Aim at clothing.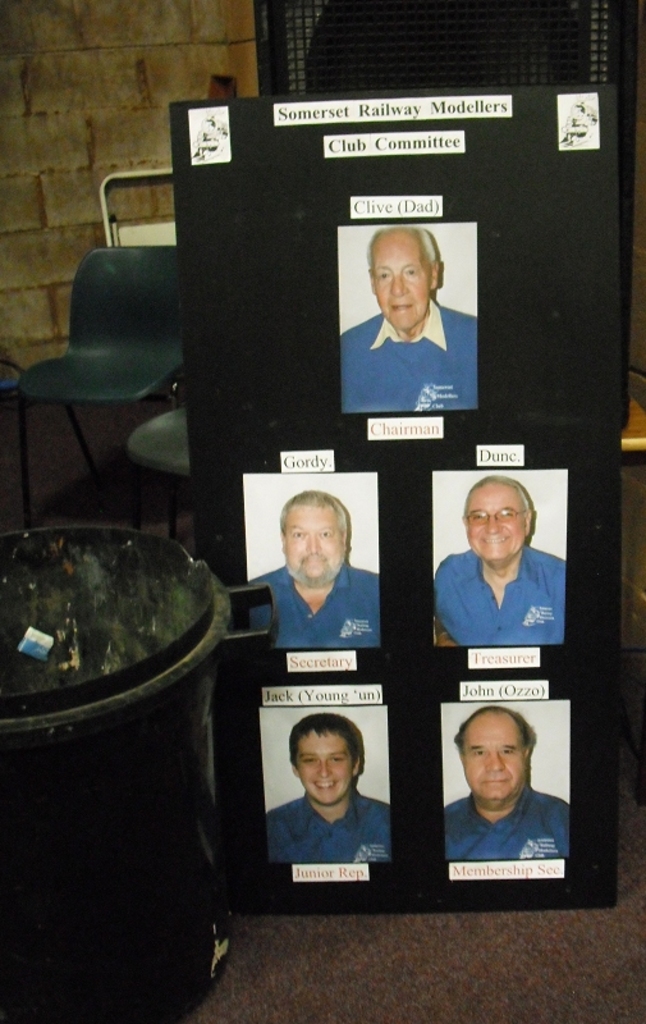
Aimed at x1=338, y1=302, x2=490, y2=417.
